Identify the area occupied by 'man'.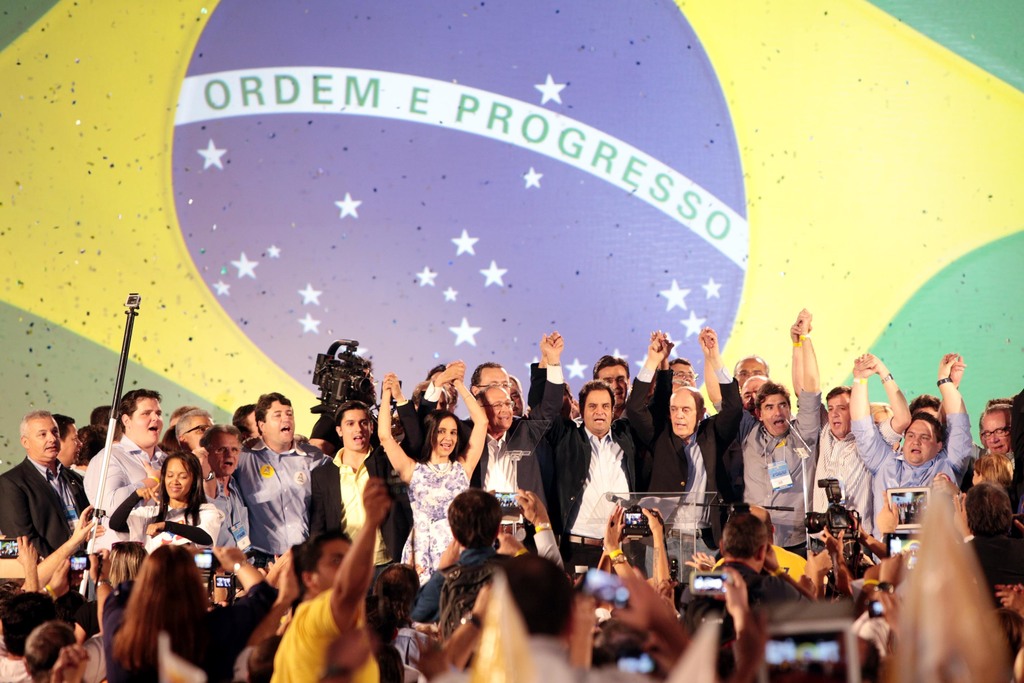
Area: region(845, 352, 980, 541).
